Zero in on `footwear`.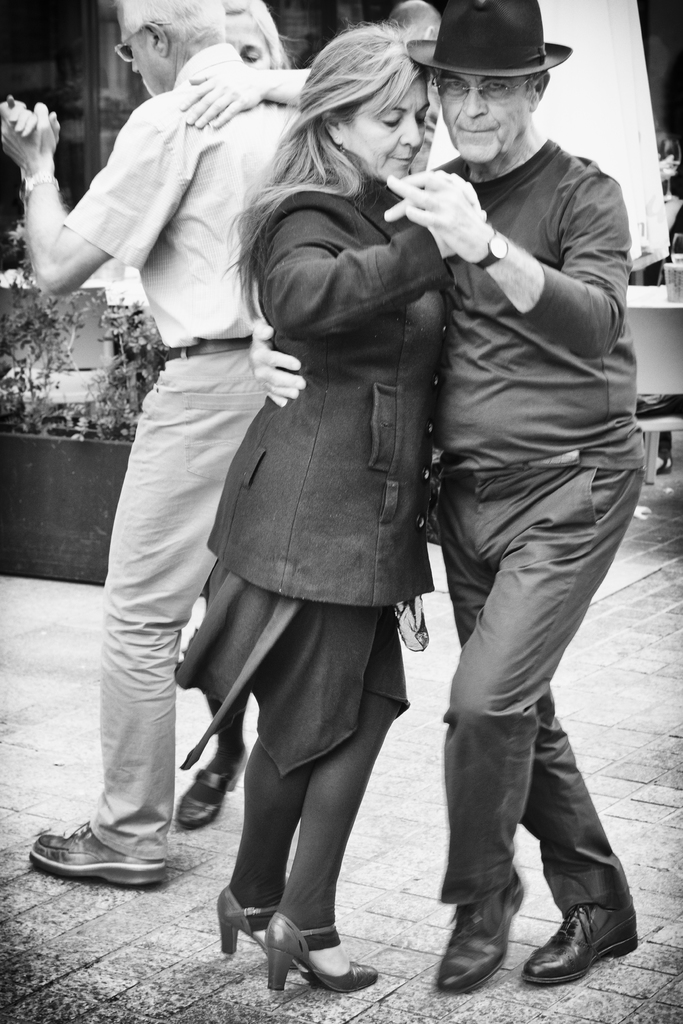
Zeroed in: <box>210,882,272,956</box>.
